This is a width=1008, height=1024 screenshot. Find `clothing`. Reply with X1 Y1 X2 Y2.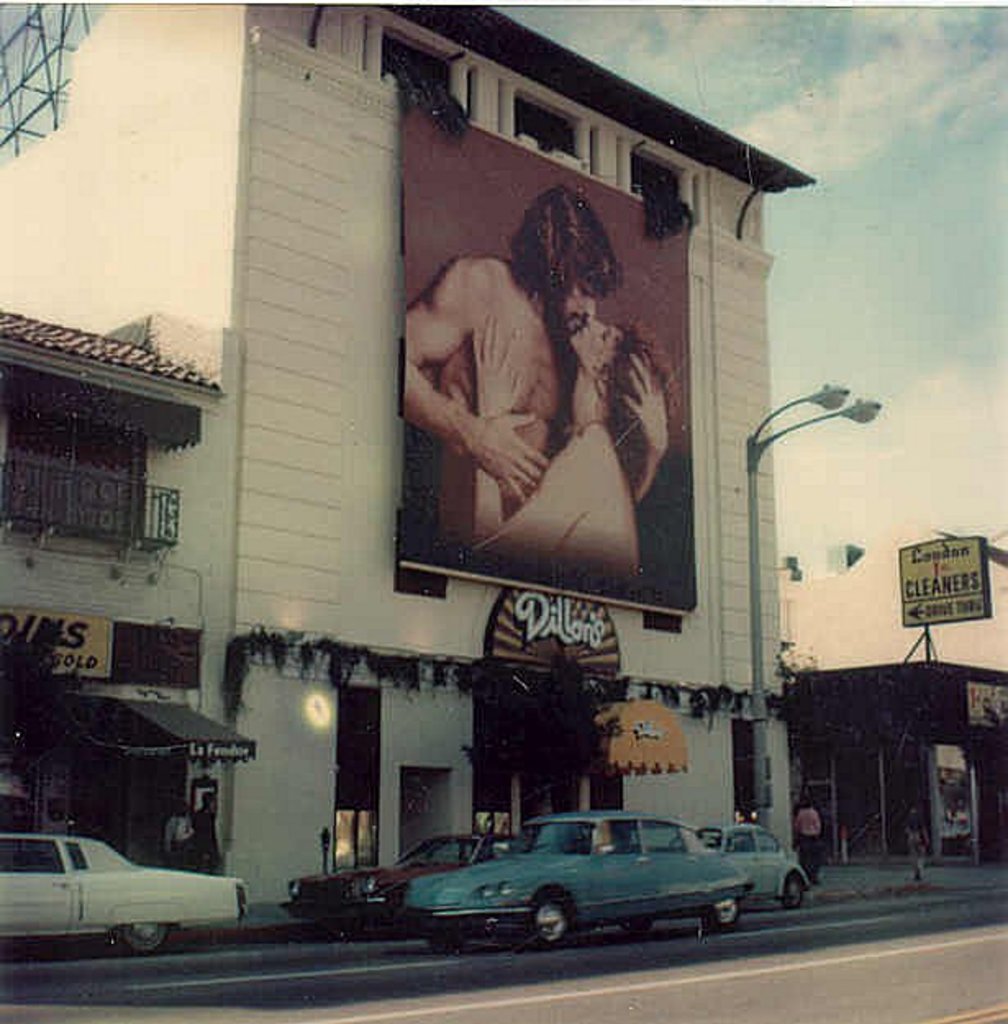
795 814 821 890.
